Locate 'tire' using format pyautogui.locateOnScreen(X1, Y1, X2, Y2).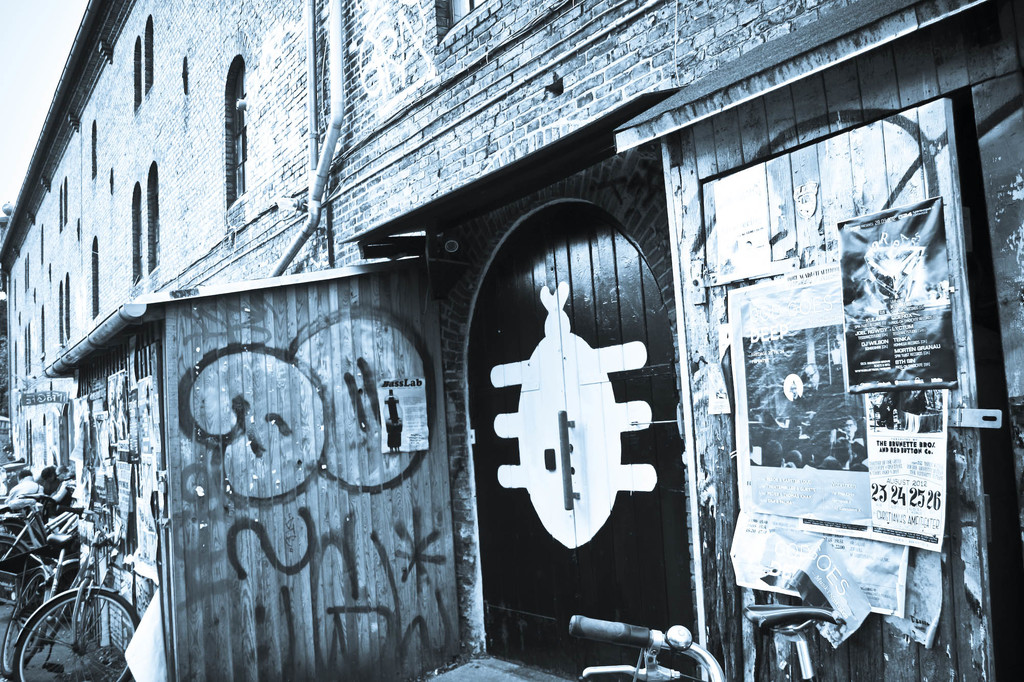
pyautogui.locateOnScreen(0, 521, 30, 596).
